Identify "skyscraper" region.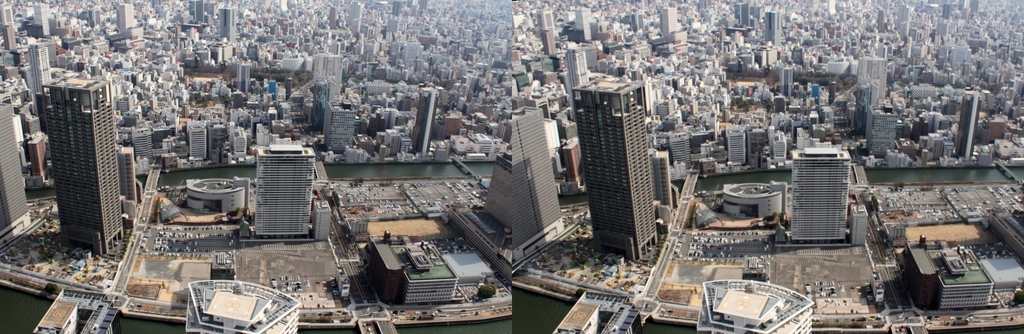
Region: l=252, t=141, r=322, b=235.
